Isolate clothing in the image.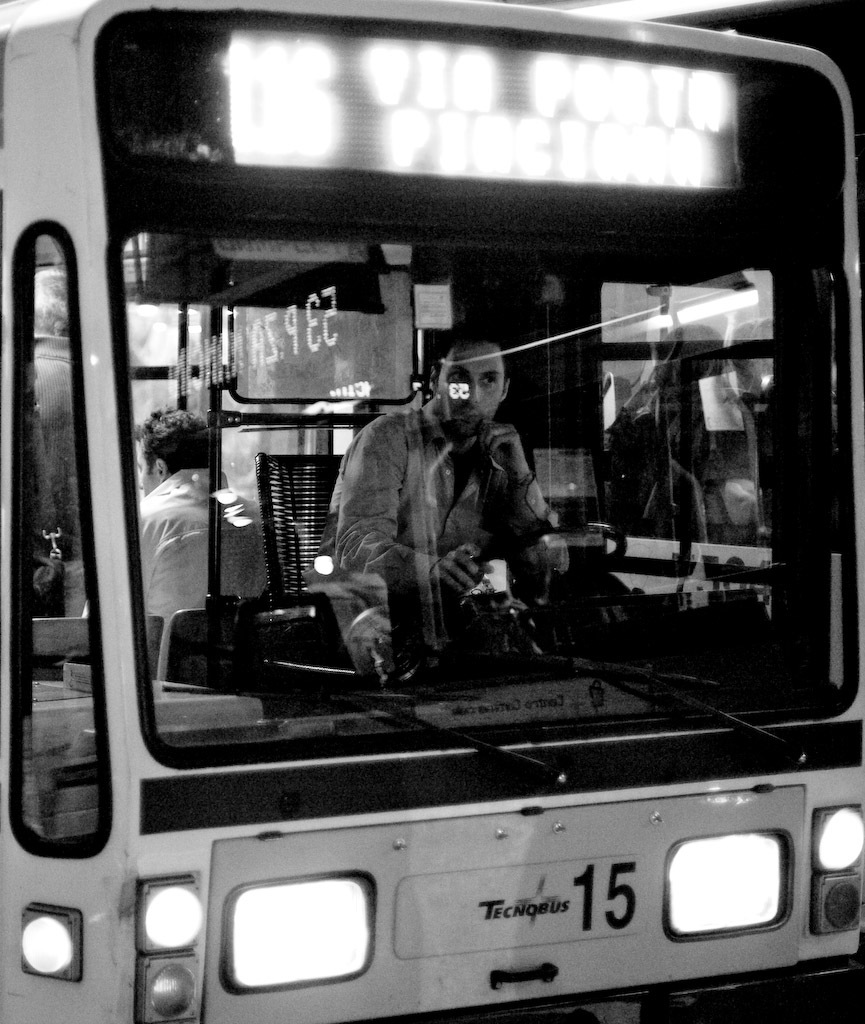
Isolated region: x1=81 y1=467 x2=315 y2=625.
